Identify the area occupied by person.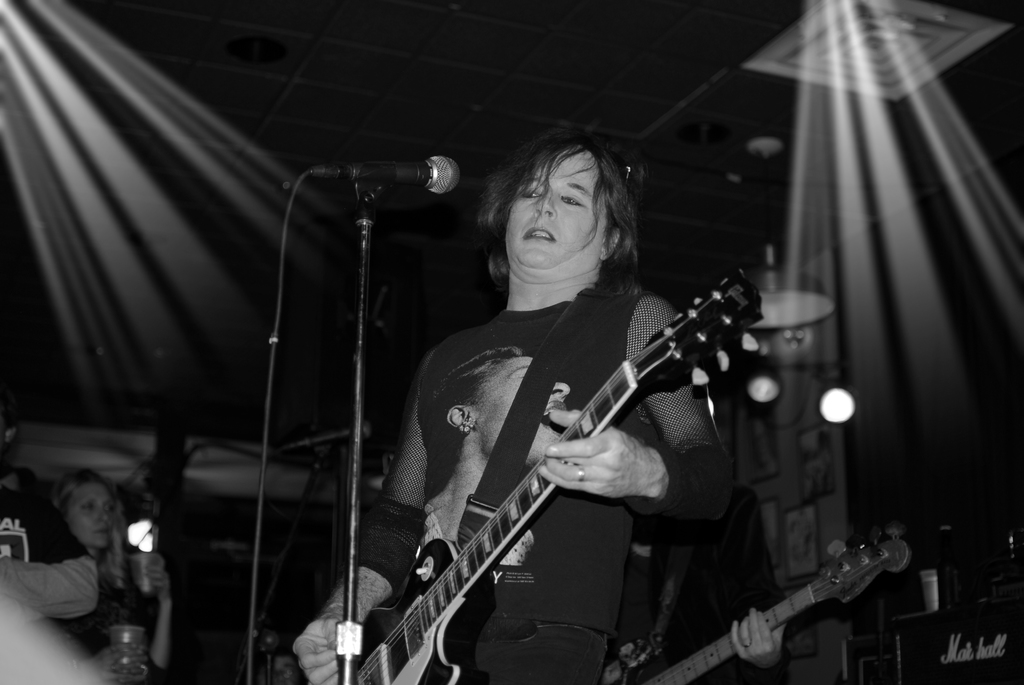
Area: 68 468 164 659.
